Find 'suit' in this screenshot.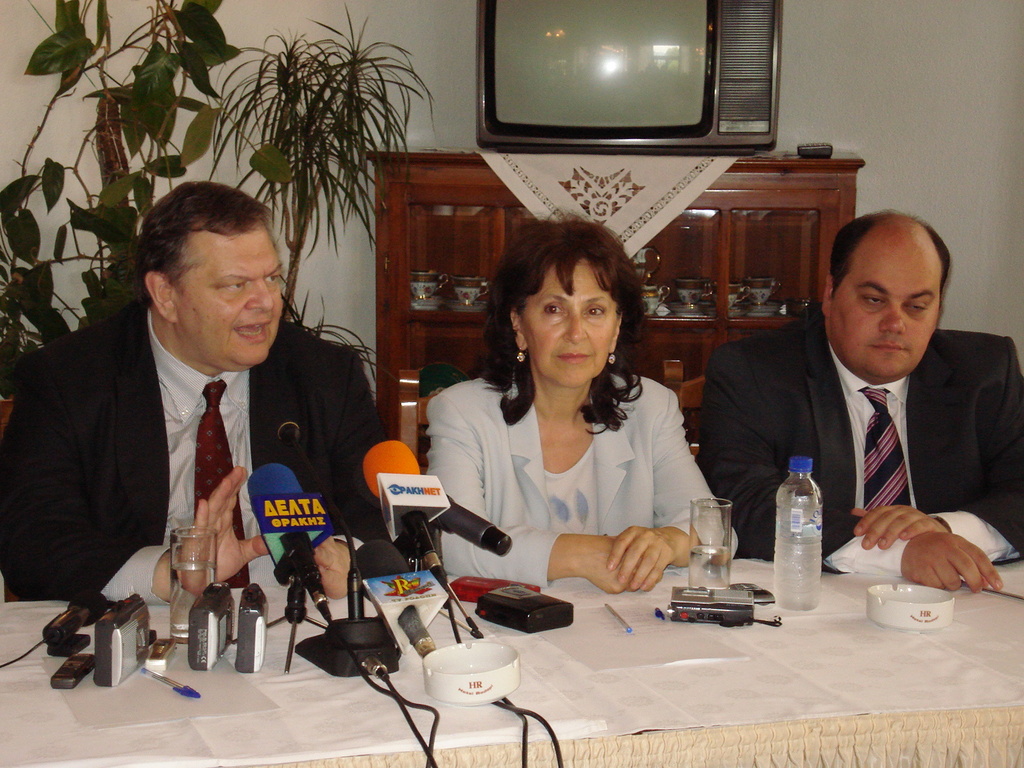
The bounding box for 'suit' is (left=418, top=379, right=738, bottom=589).
